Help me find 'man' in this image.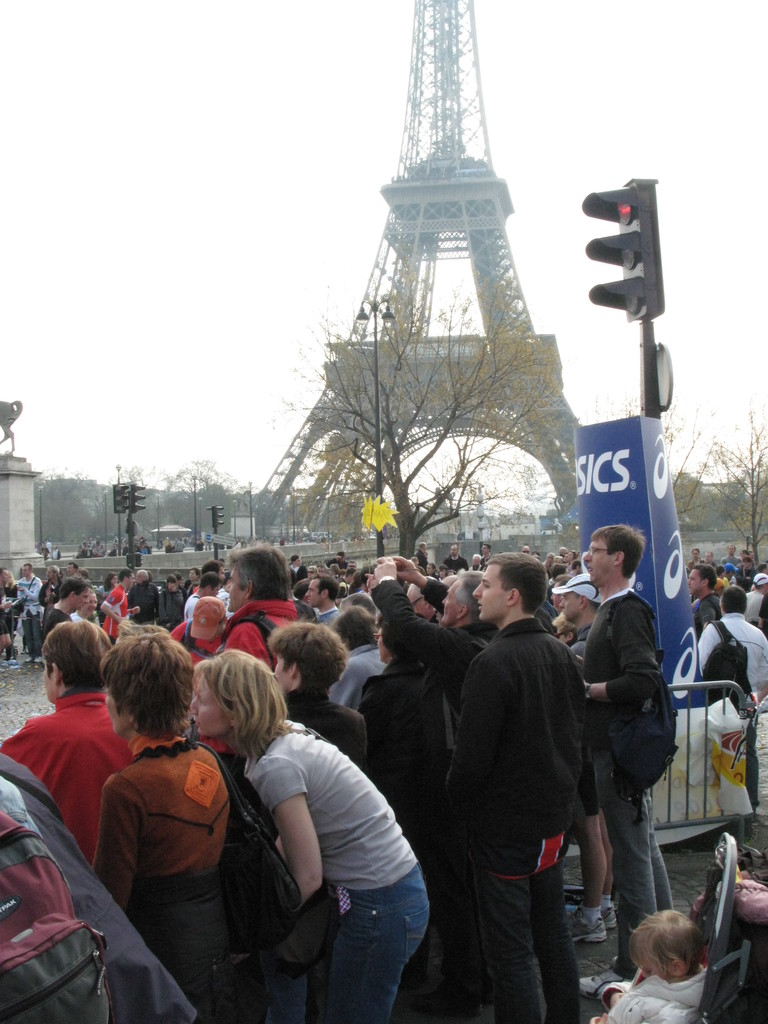
Found it: x1=228 y1=543 x2=303 y2=680.
